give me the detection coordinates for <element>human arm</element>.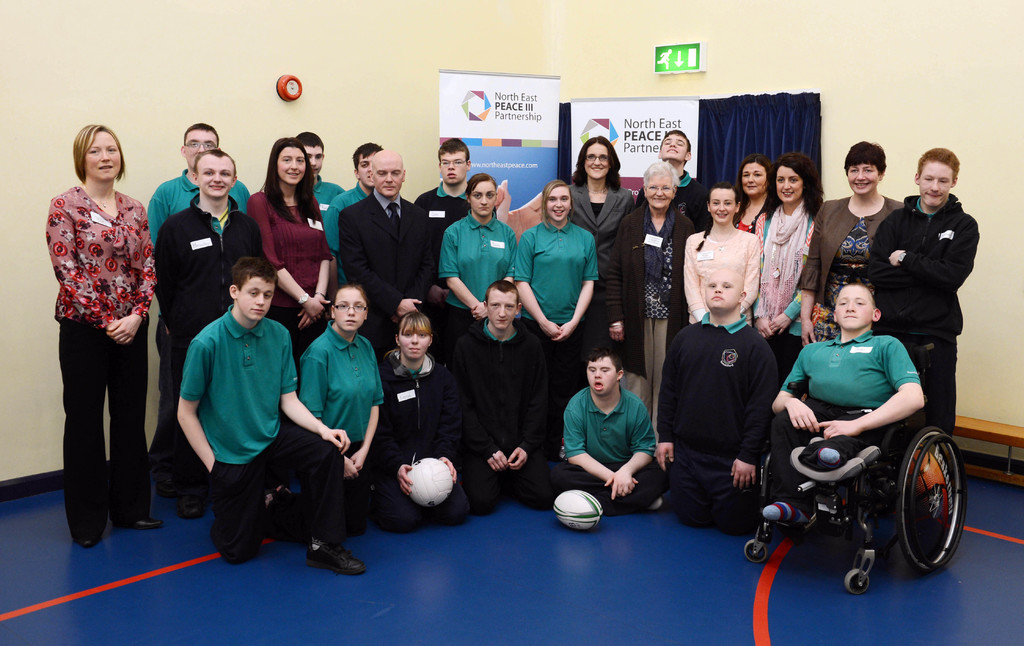
BBox(47, 200, 115, 328).
